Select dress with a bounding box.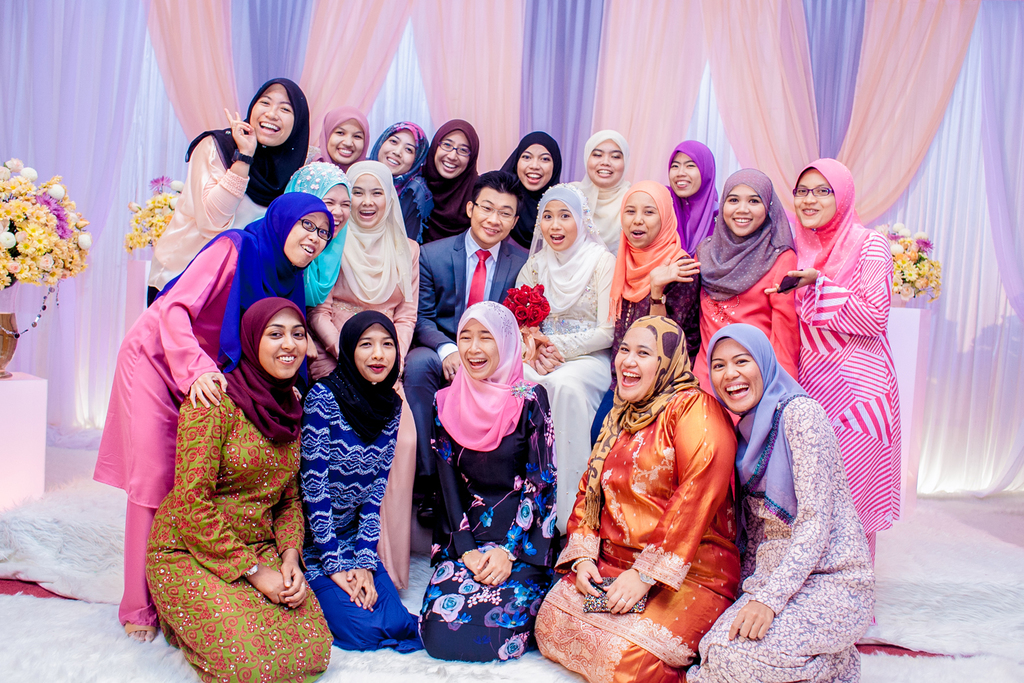
left=143, top=380, right=330, bottom=682.
